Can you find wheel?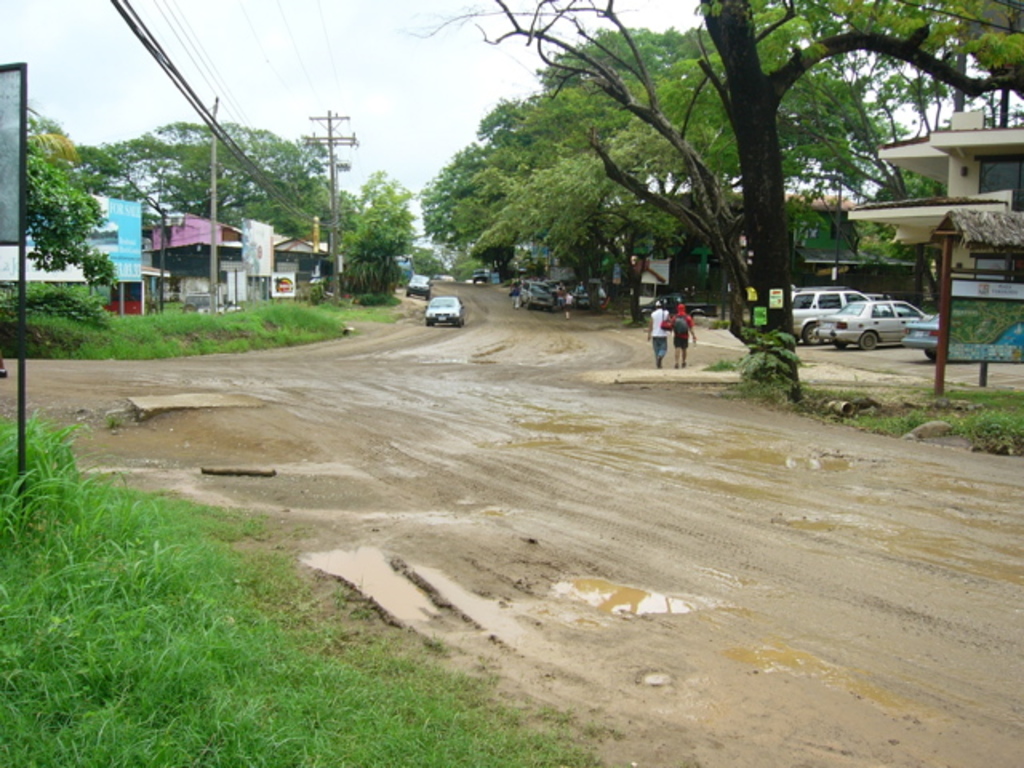
Yes, bounding box: select_region(859, 330, 877, 349).
